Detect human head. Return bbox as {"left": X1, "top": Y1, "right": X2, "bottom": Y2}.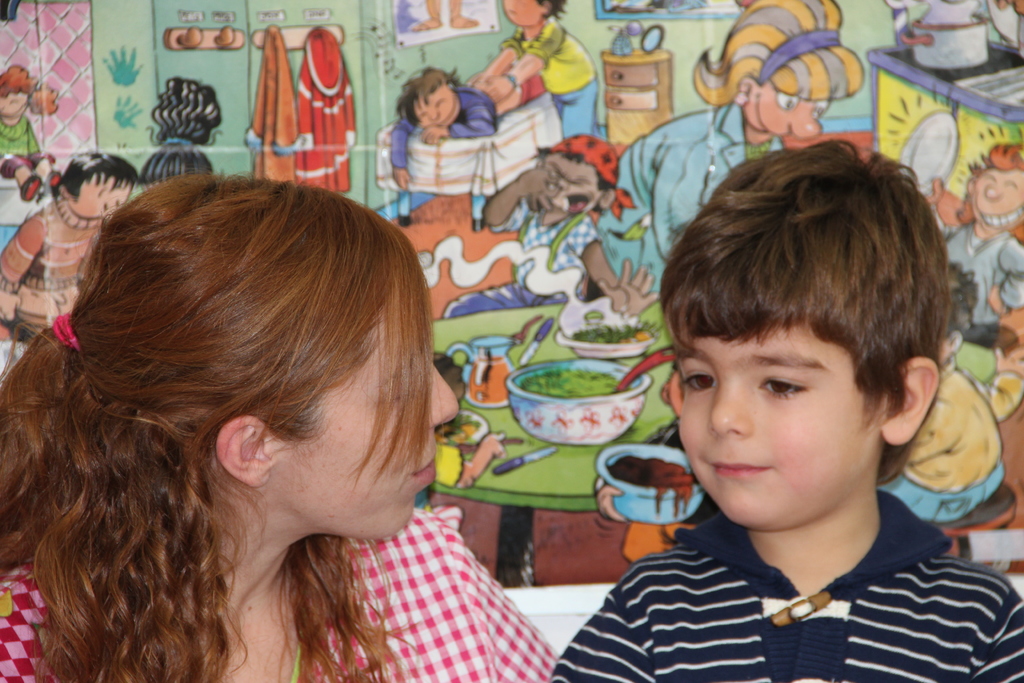
{"left": 955, "top": 145, "right": 1023, "bottom": 229}.
